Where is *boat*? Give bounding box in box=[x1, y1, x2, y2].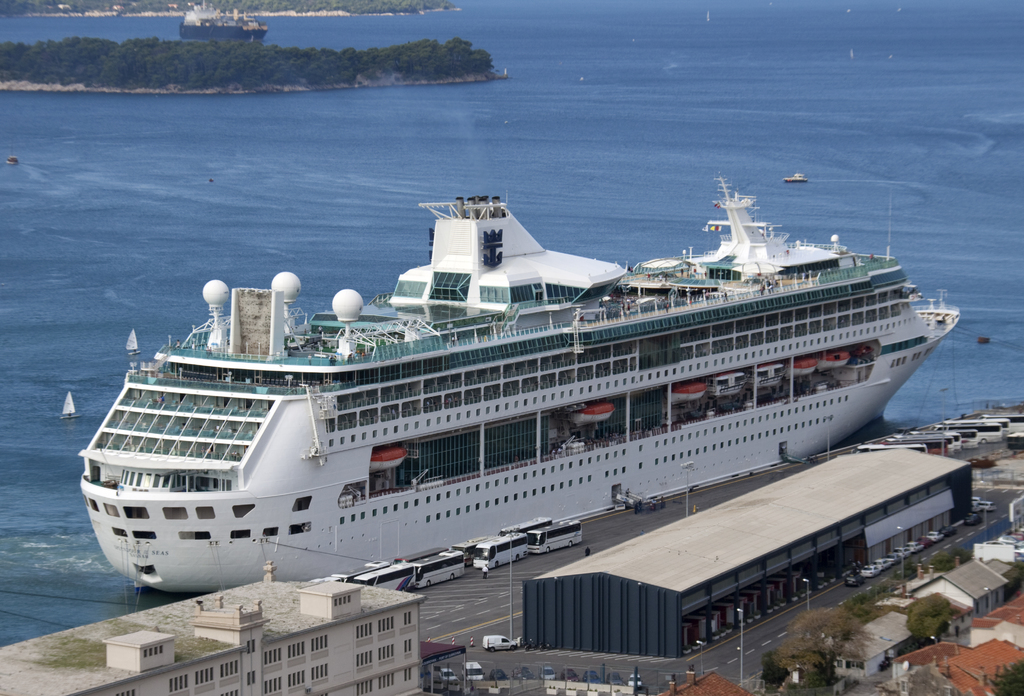
box=[60, 145, 968, 616].
